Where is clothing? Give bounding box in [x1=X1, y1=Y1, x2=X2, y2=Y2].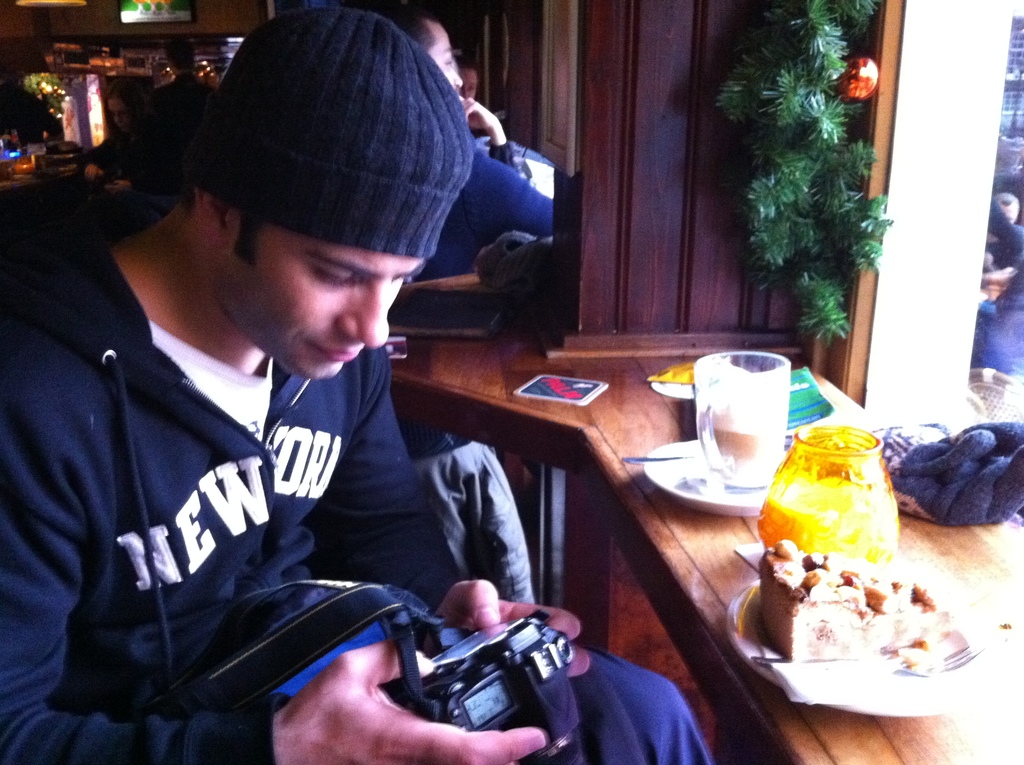
[x1=476, y1=140, x2=556, y2=178].
